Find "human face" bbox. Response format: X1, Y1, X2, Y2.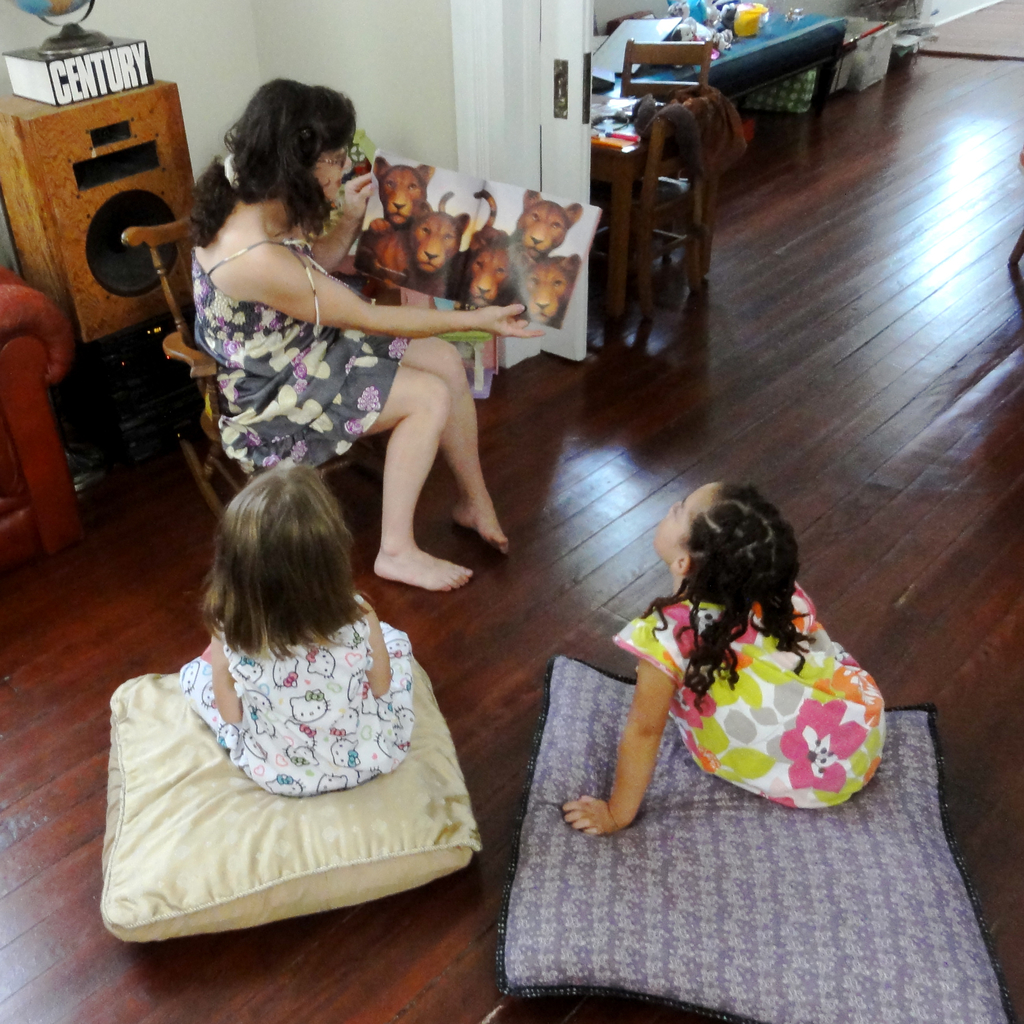
312, 139, 356, 202.
